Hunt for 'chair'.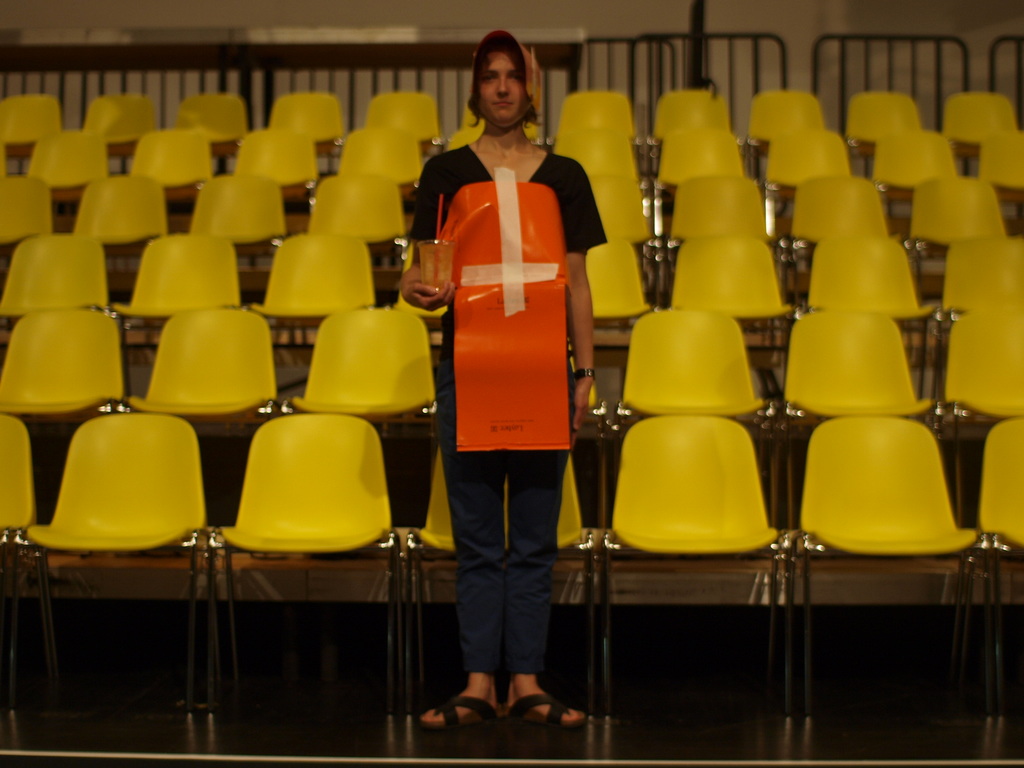
Hunted down at (176, 90, 253, 154).
